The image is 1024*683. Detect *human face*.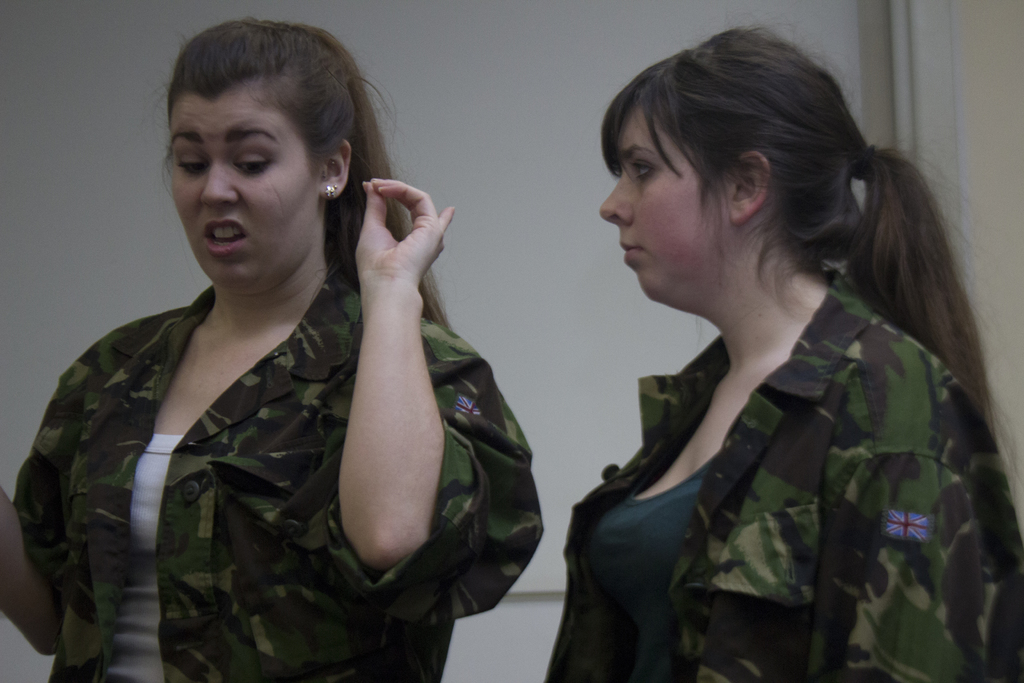
Detection: select_region(172, 81, 324, 291).
